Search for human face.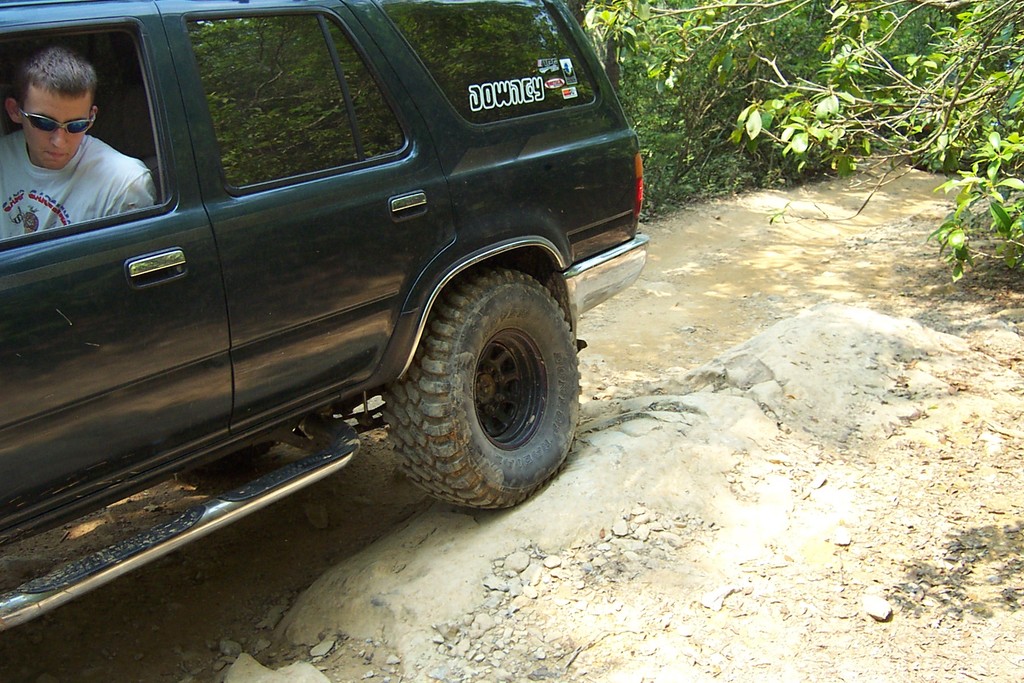
Found at box=[27, 89, 92, 173].
